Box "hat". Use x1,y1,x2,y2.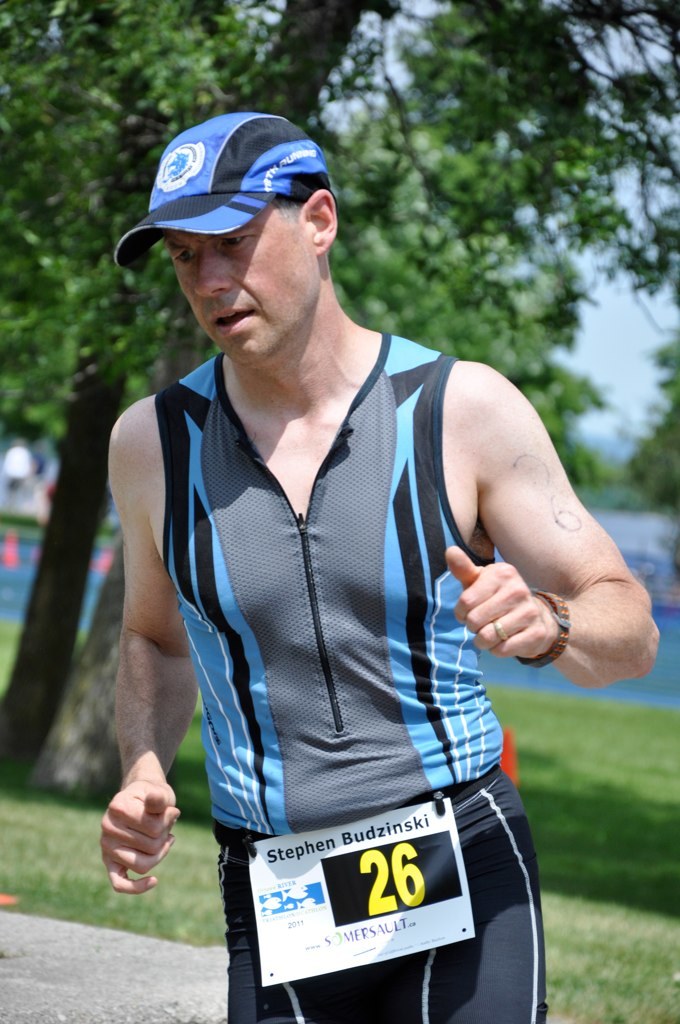
114,114,334,277.
